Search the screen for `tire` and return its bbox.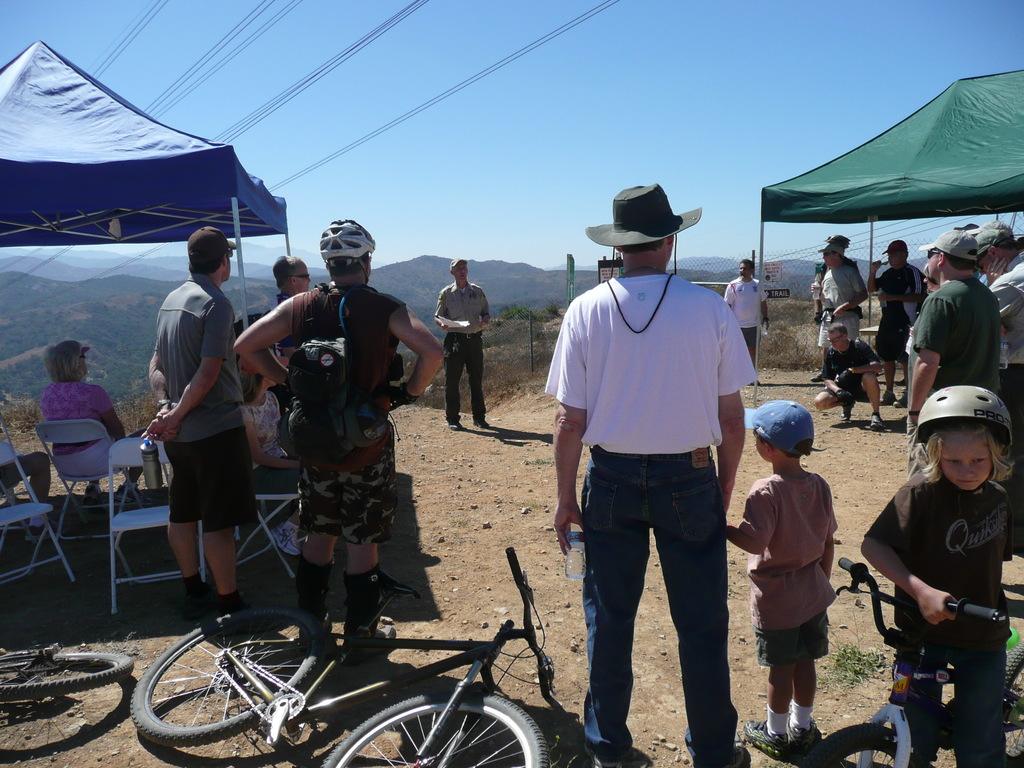
Found: x1=131 y1=613 x2=316 y2=745.
